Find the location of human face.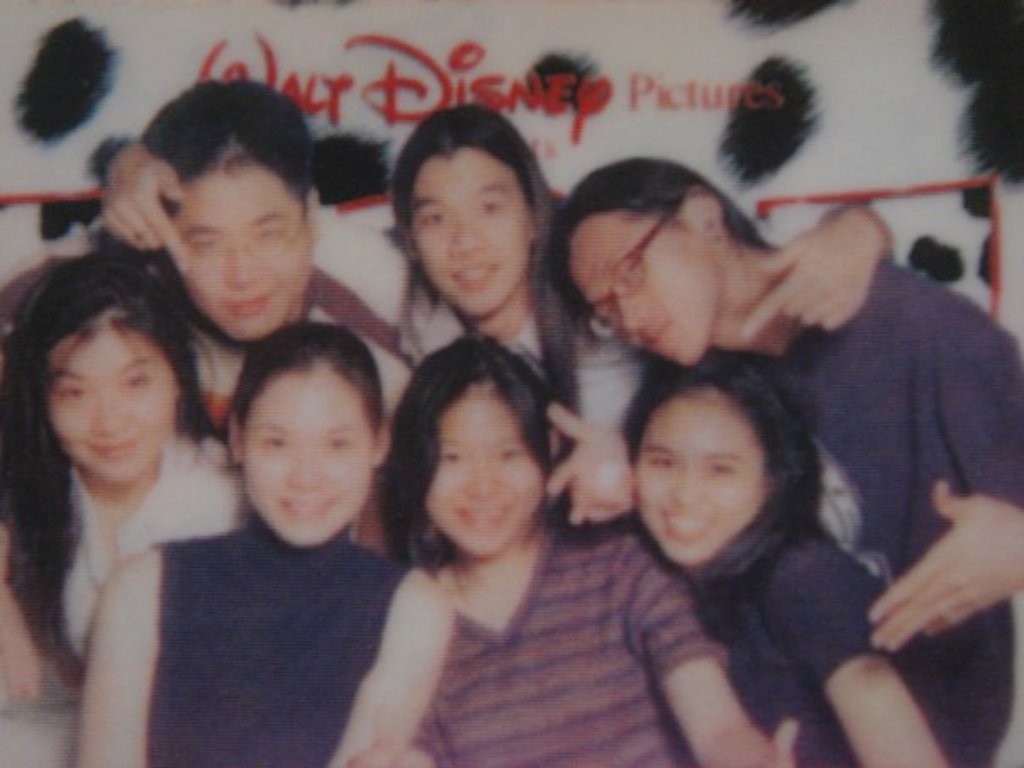
Location: x1=49 y1=322 x2=171 y2=483.
